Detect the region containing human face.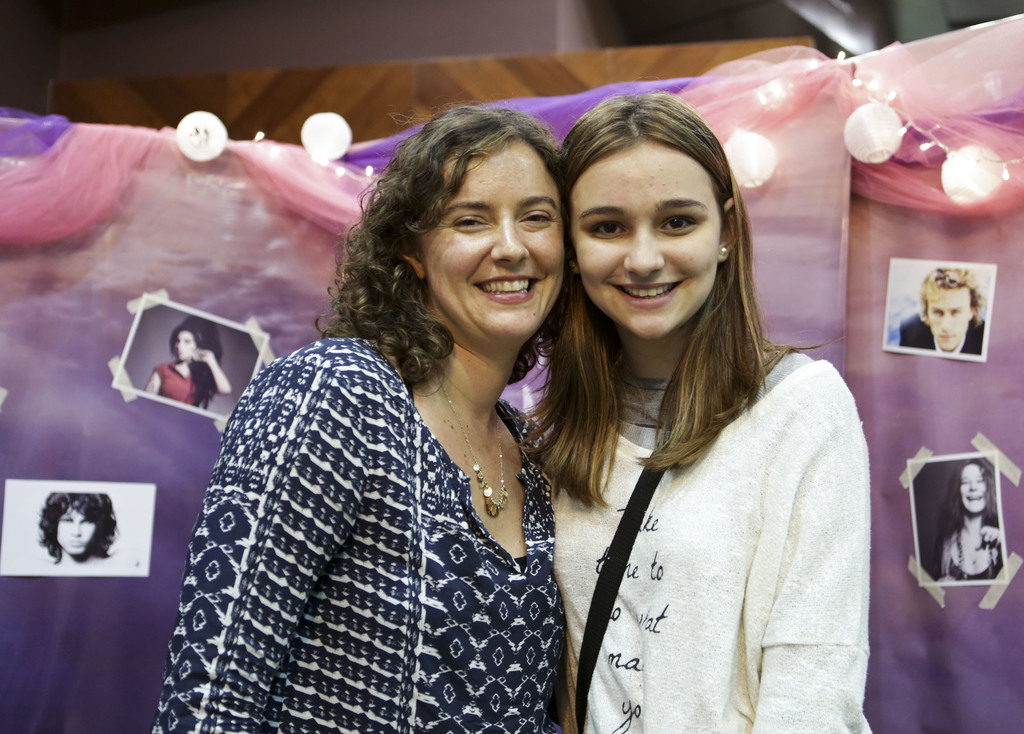
crop(929, 285, 972, 345).
